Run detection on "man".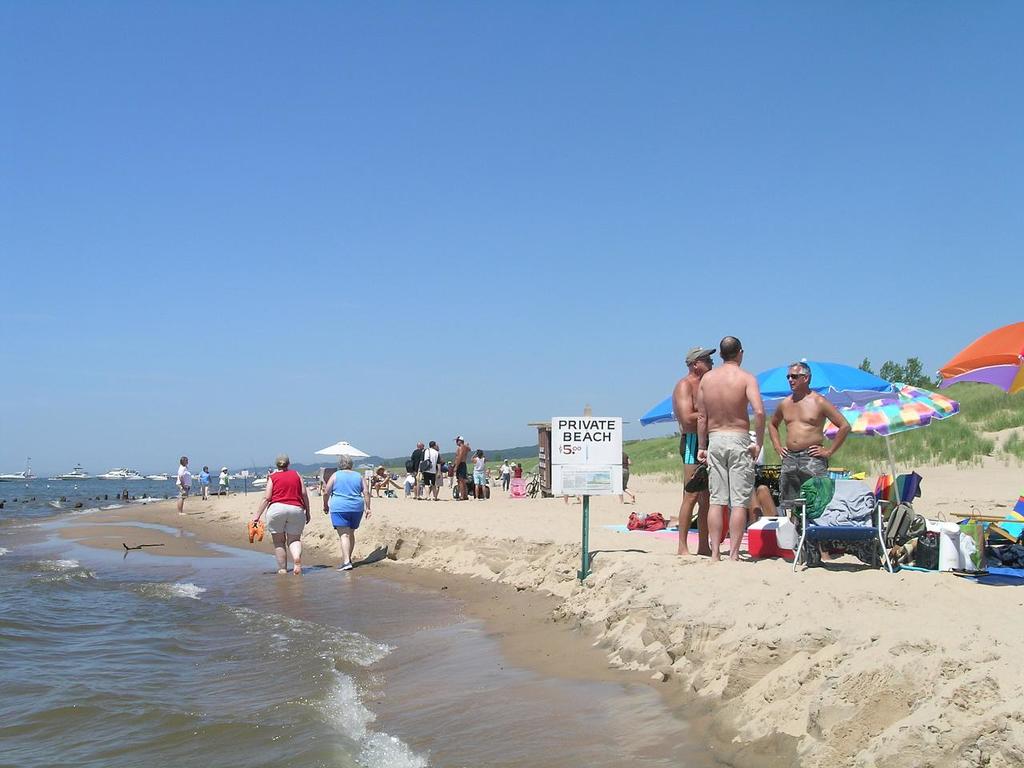
Result: bbox(430, 441, 446, 501).
